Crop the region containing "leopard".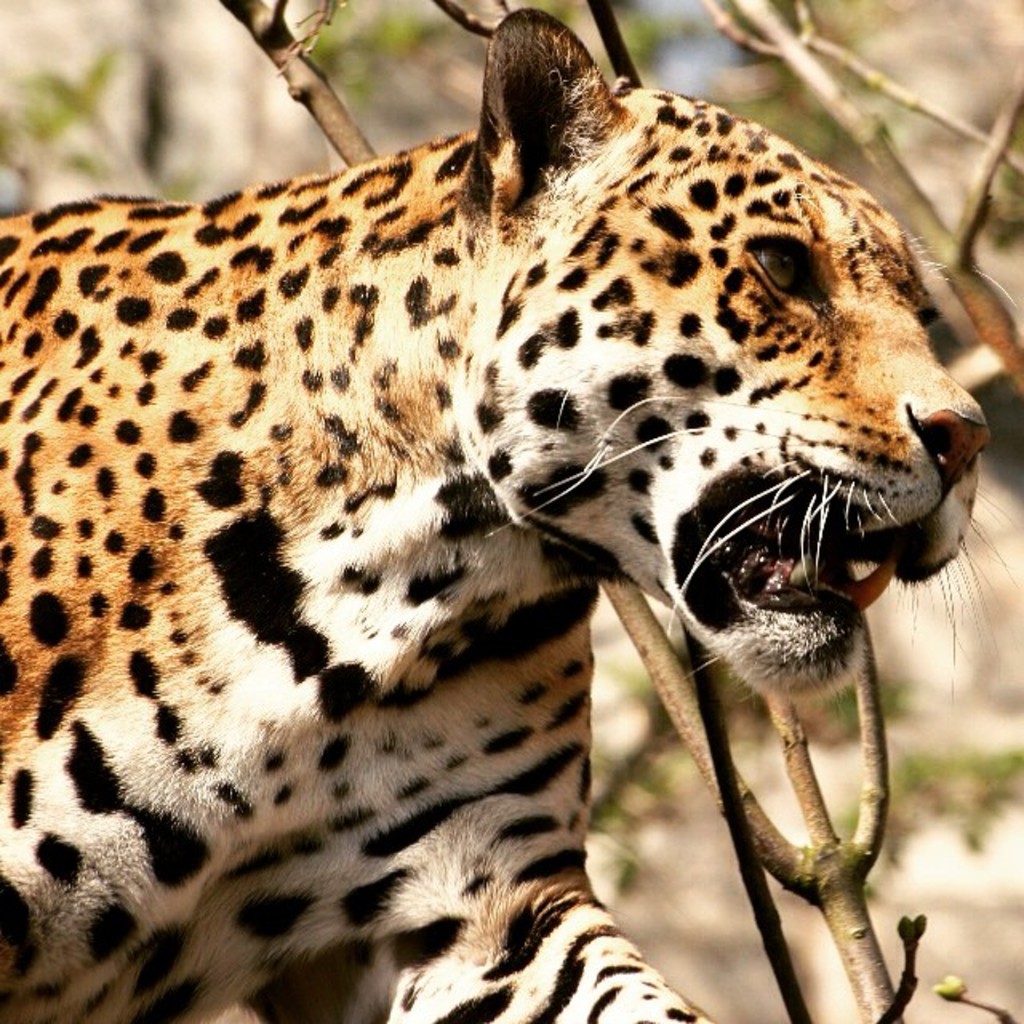
Crop region: [x1=0, y1=8, x2=1014, y2=1022].
